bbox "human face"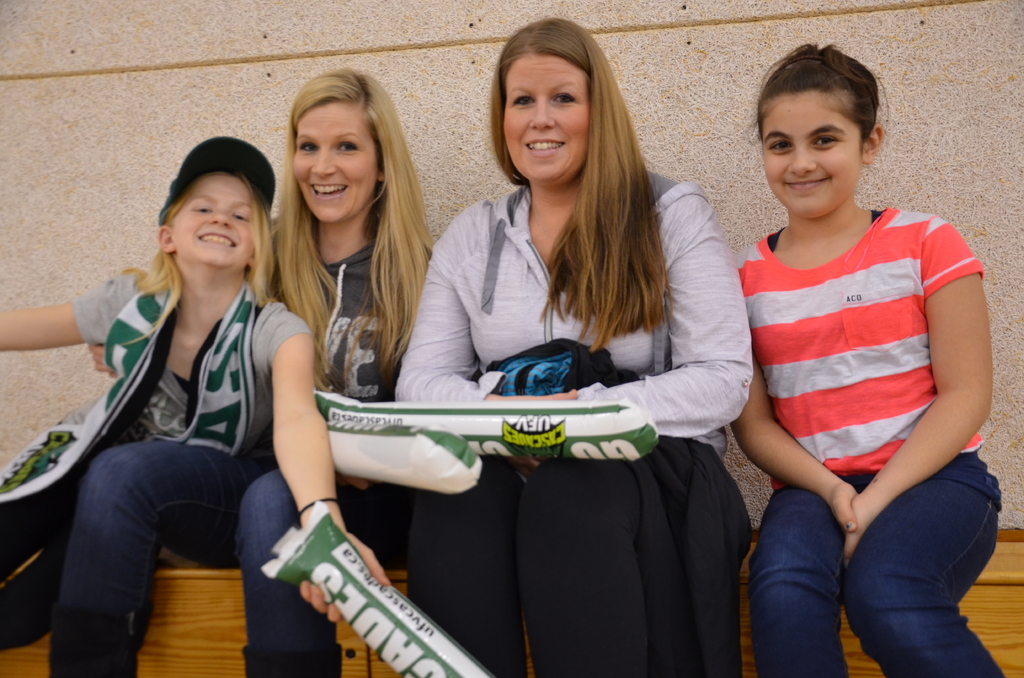
Rect(758, 96, 865, 216)
